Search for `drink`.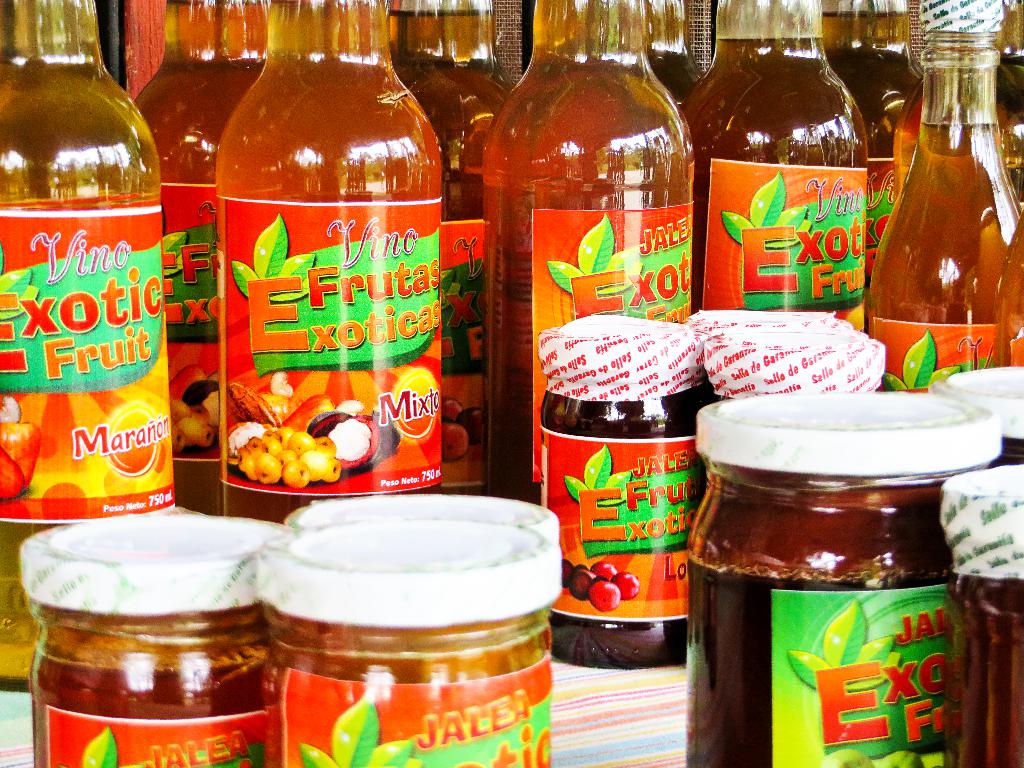
Found at region(198, 1, 437, 506).
